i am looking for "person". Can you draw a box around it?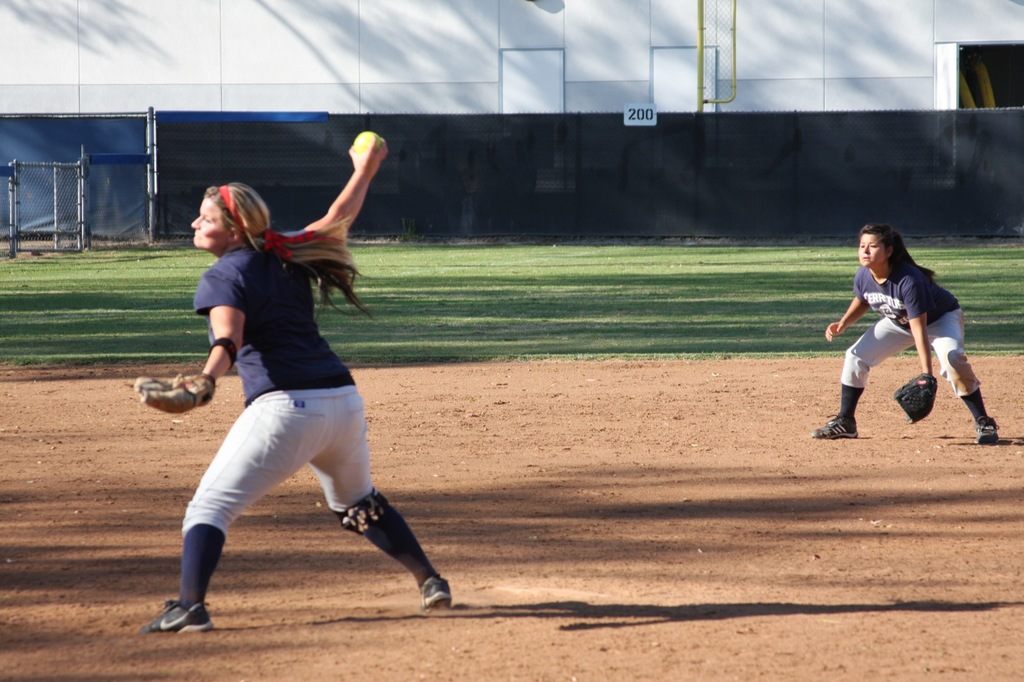
Sure, the bounding box is detection(120, 117, 456, 639).
